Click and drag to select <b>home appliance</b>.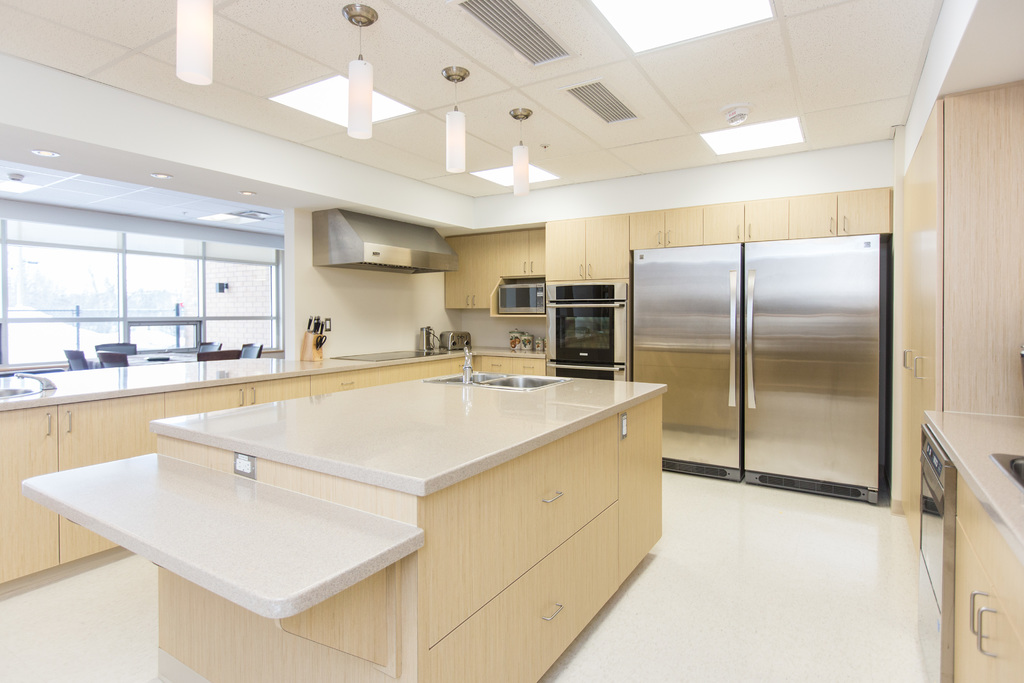
Selection: box=[915, 422, 961, 682].
